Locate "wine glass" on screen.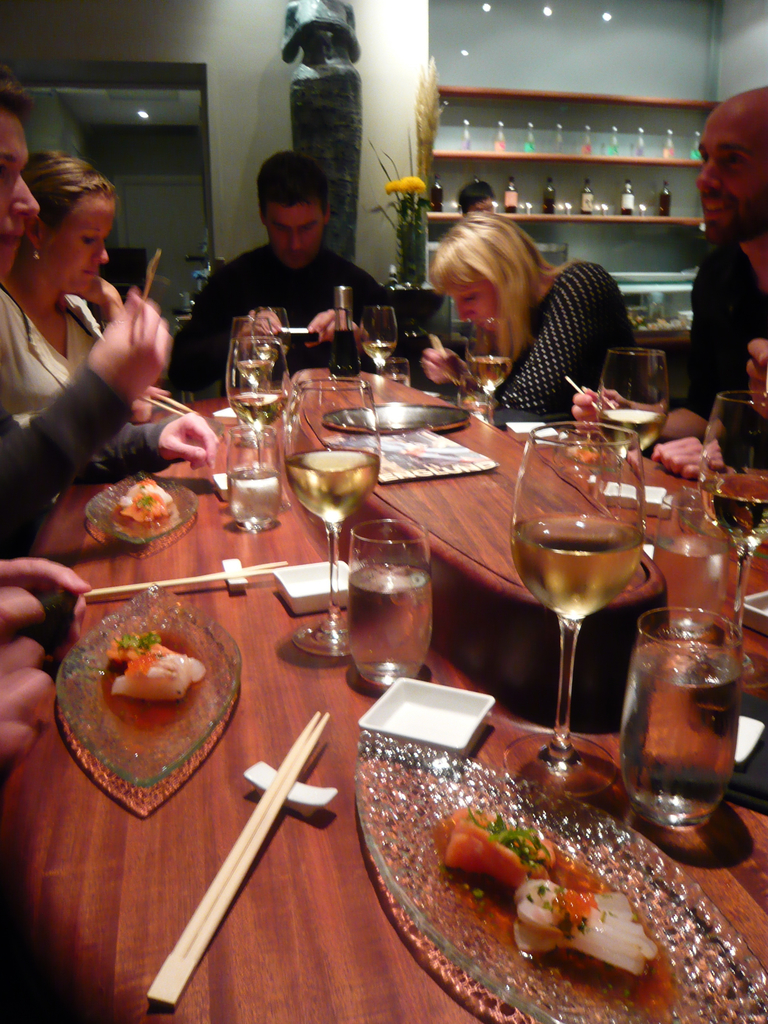
On screen at {"x1": 513, "y1": 419, "x2": 643, "y2": 801}.
